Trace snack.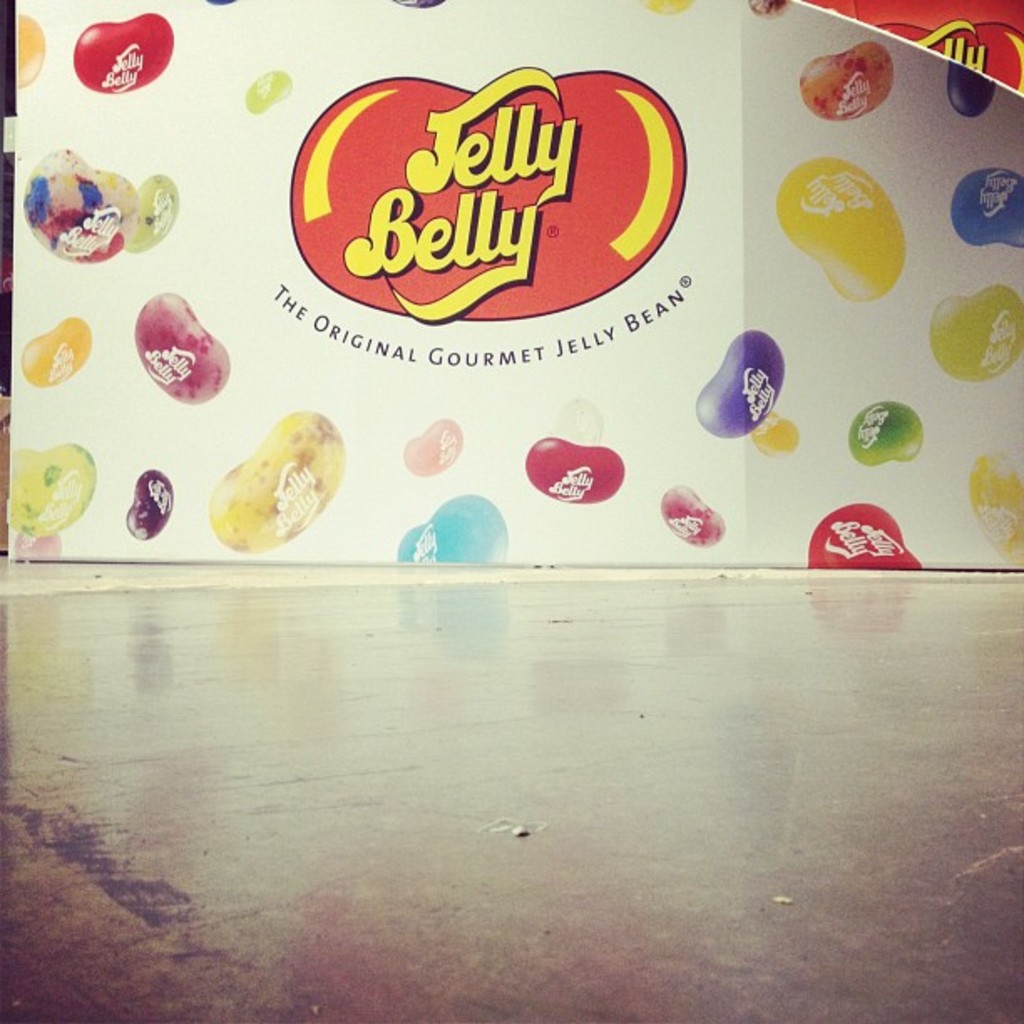
Traced to l=201, t=387, r=348, b=542.
